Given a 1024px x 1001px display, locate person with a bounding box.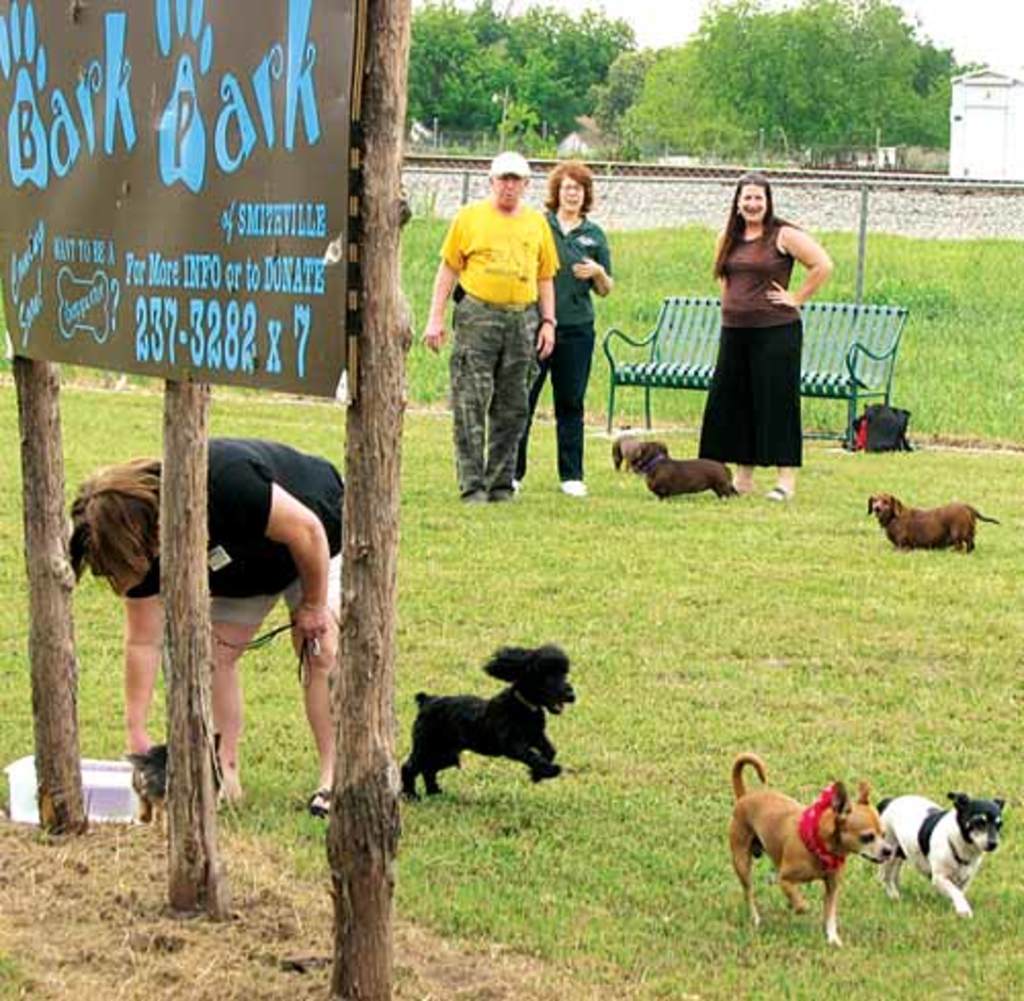
Located: BBox(684, 172, 834, 495).
